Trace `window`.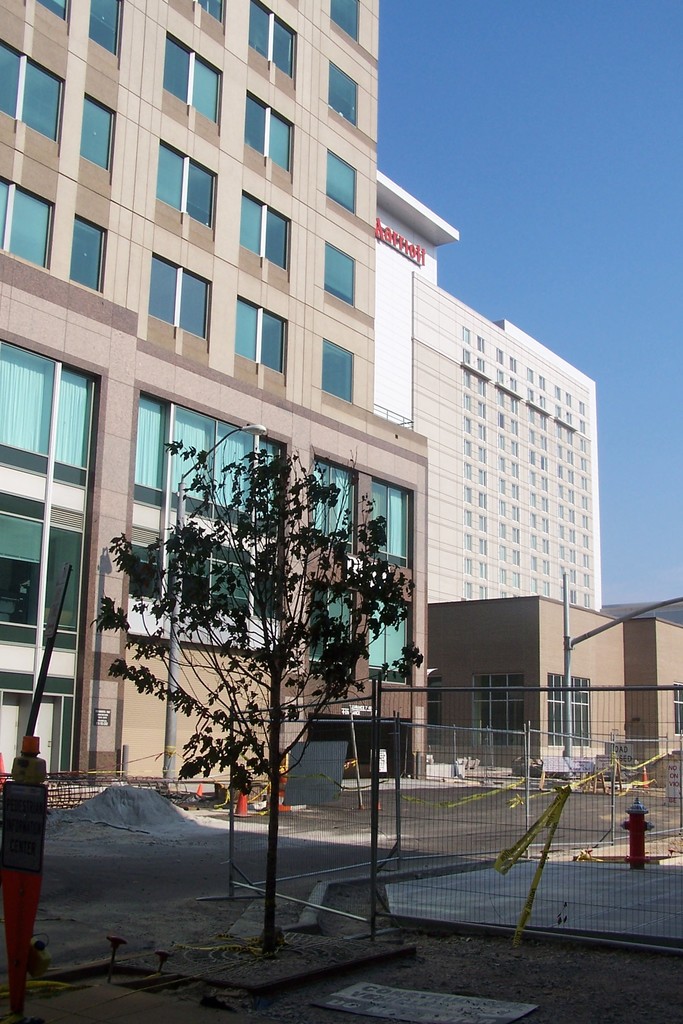
Traced to x1=190 y1=0 x2=234 y2=22.
